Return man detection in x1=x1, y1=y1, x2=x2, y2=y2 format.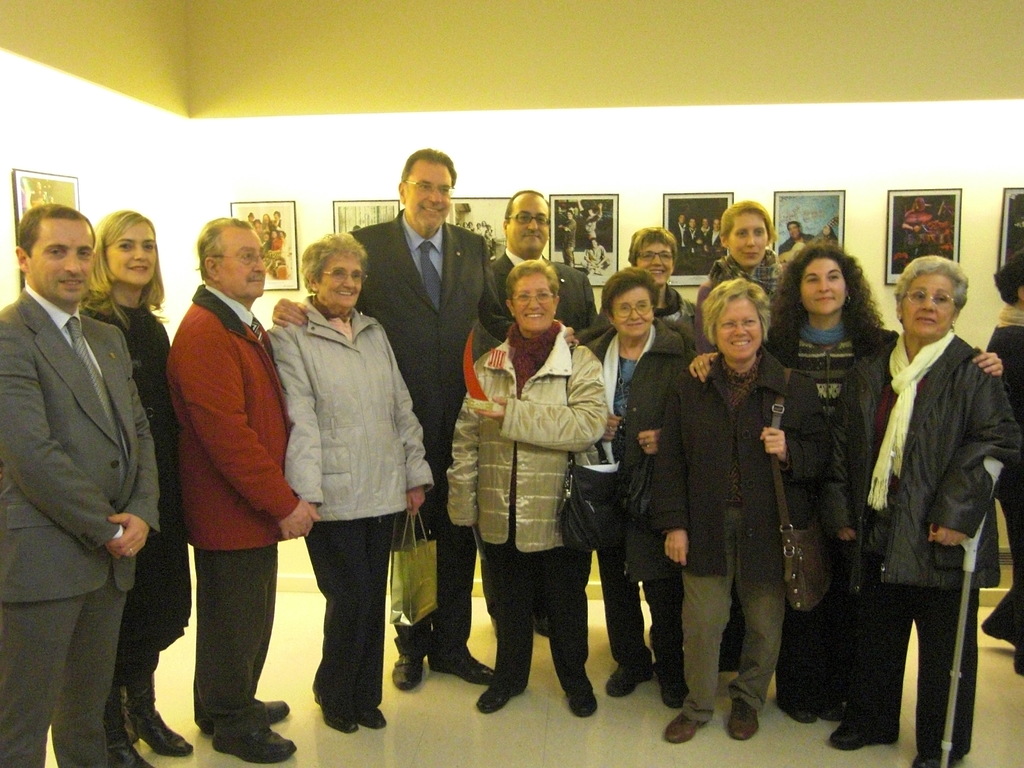
x1=271, y1=149, x2=584, y2=692.
